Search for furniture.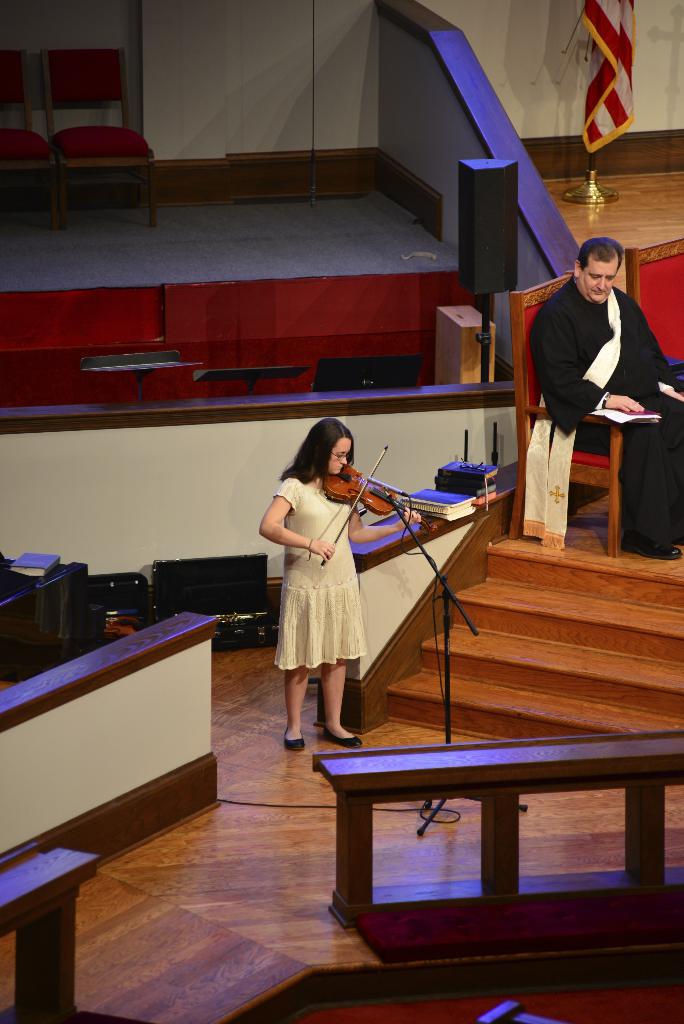
Found at 0,48,51,232.
